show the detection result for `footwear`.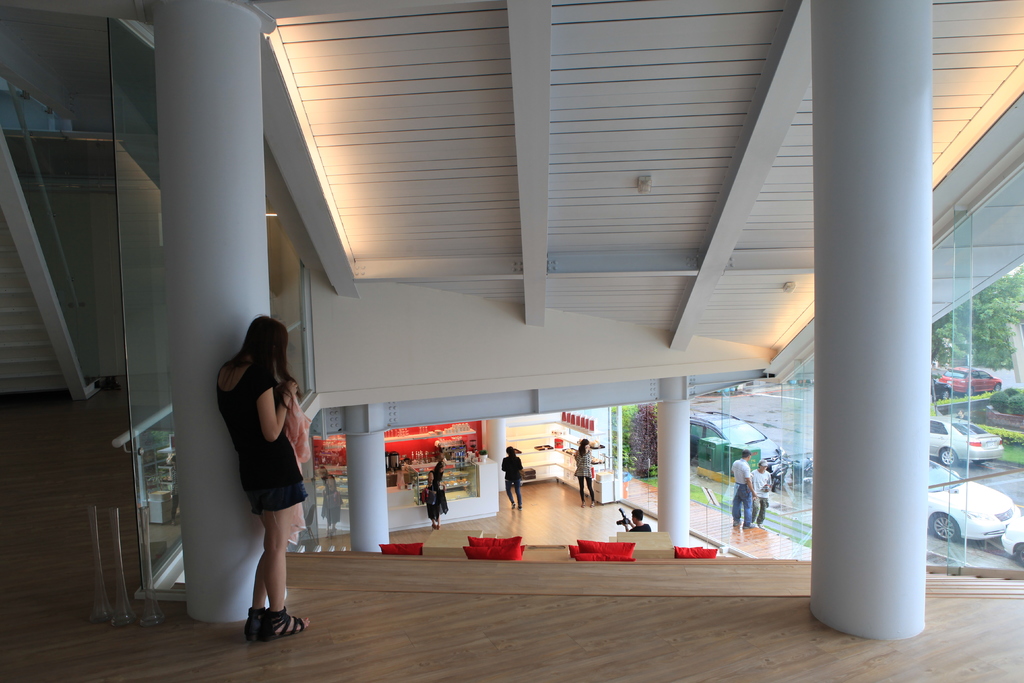
240/605/269/644.
